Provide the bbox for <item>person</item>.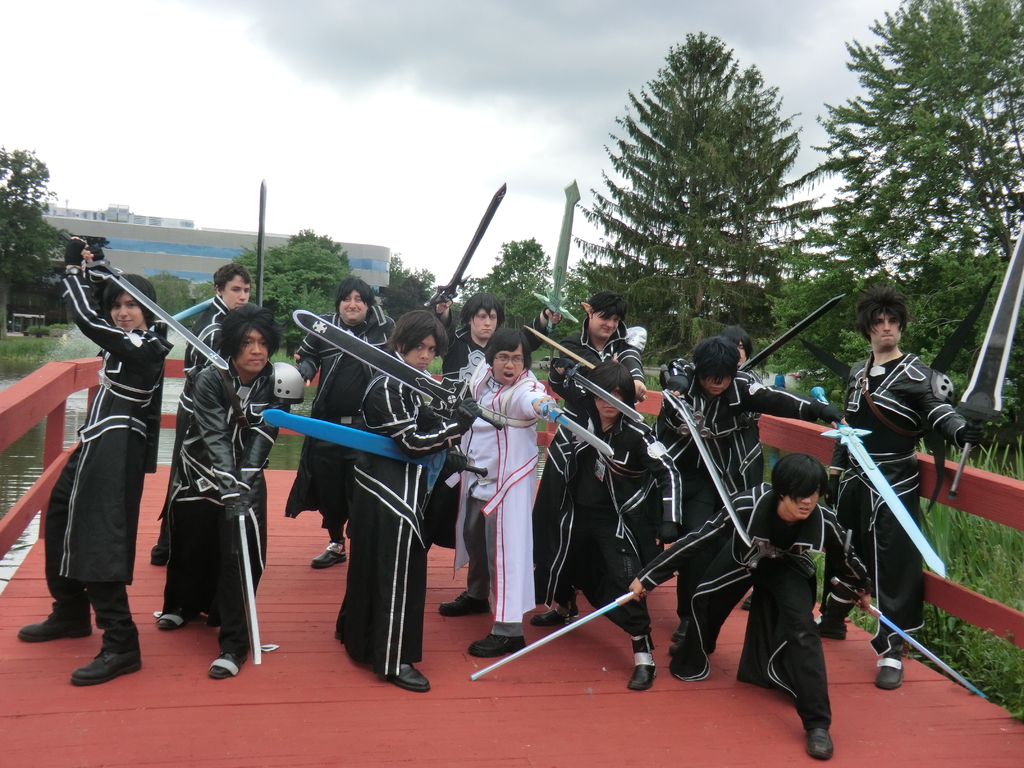
bbox(15, 236, 162, 685).
